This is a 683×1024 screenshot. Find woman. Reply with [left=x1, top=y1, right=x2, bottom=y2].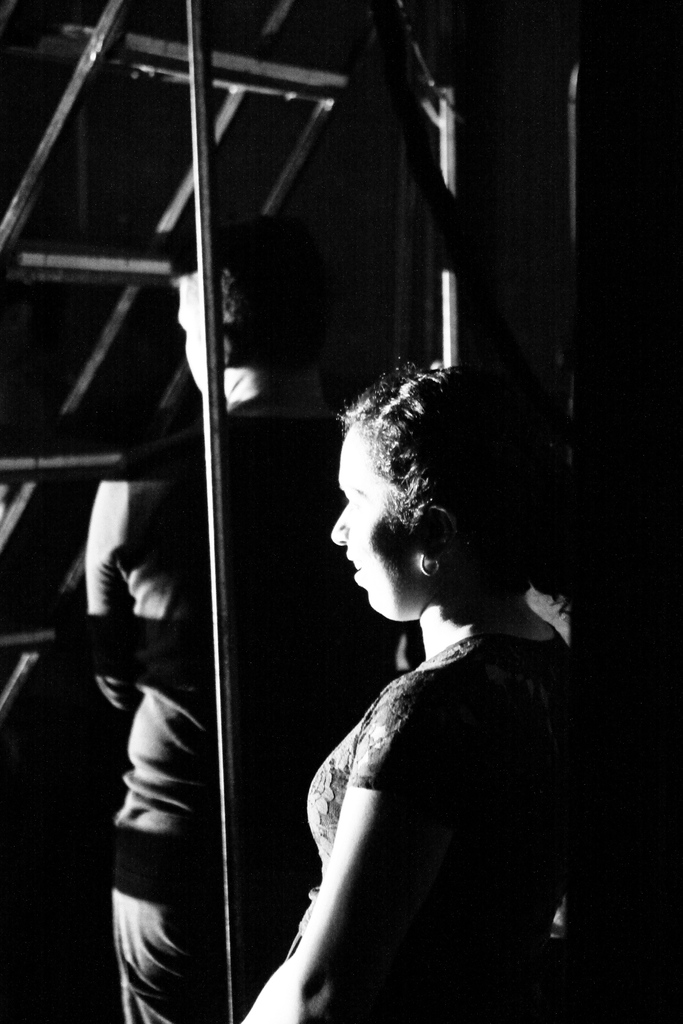
[left=232, top=287, right=605, bottom=1021].
